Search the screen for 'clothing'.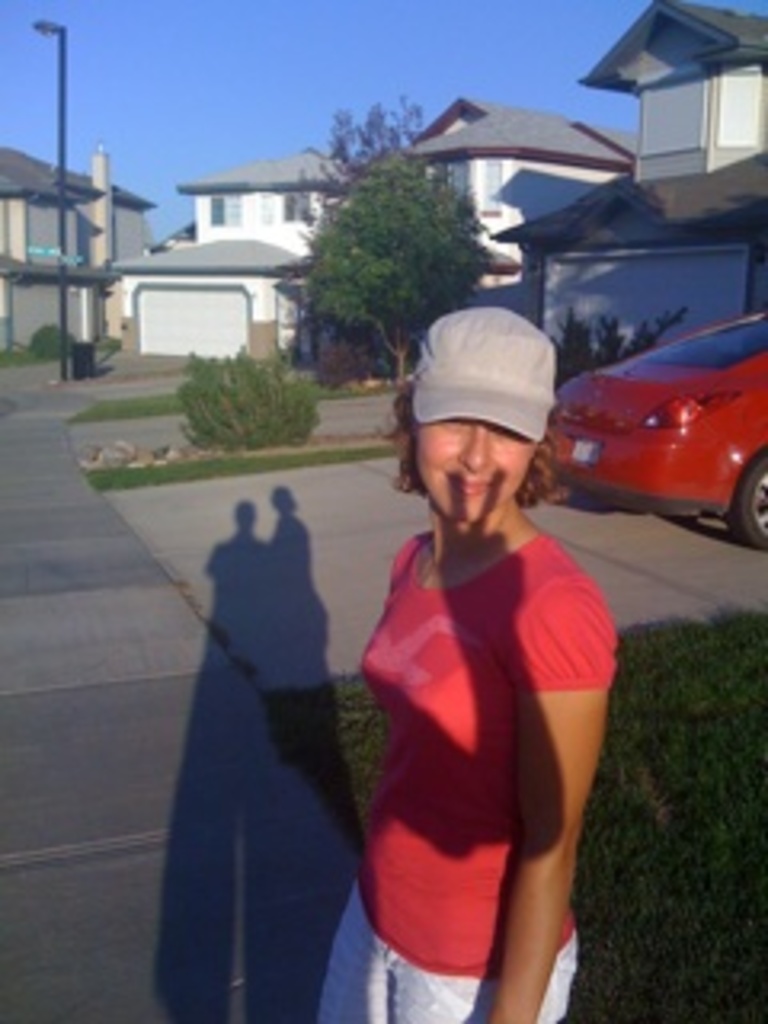
Found at 352,461,611,979.
